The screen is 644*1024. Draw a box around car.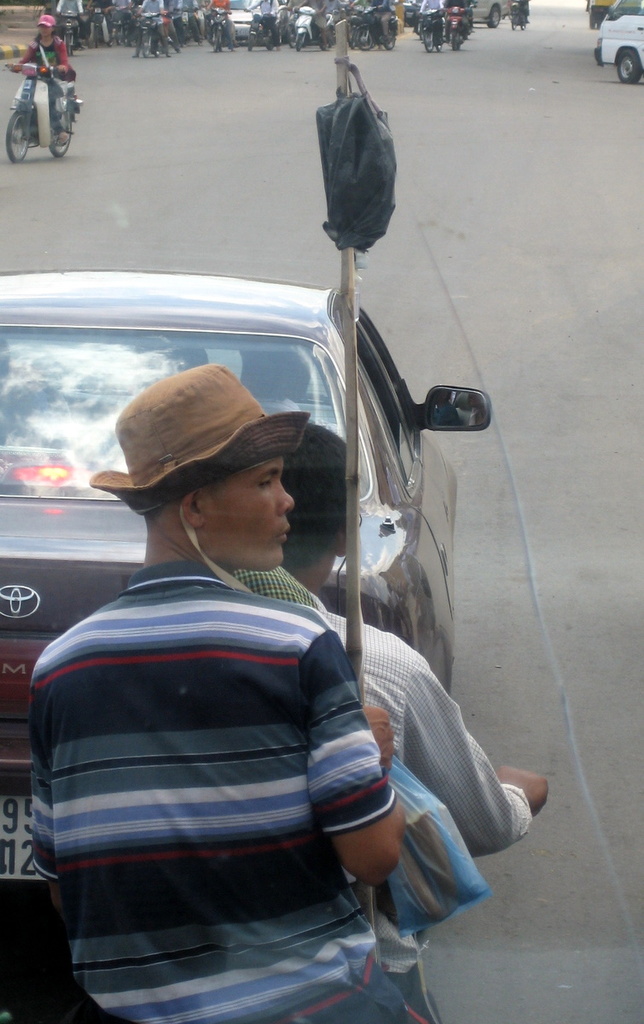
<box>210,0,287,49</box>.
